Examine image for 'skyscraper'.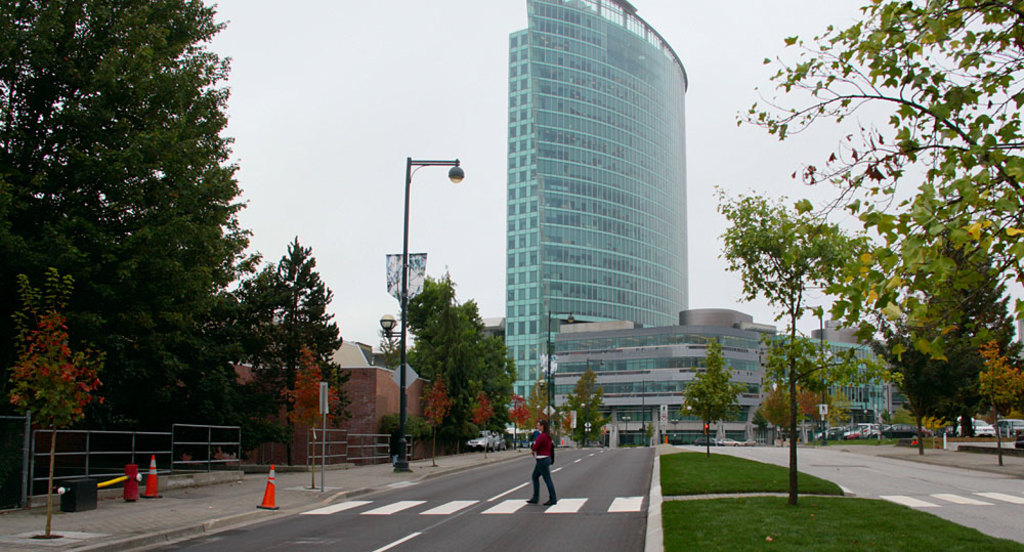
Examination result: pyautogui.locateOnScreen(464, 0, 682, 426).
